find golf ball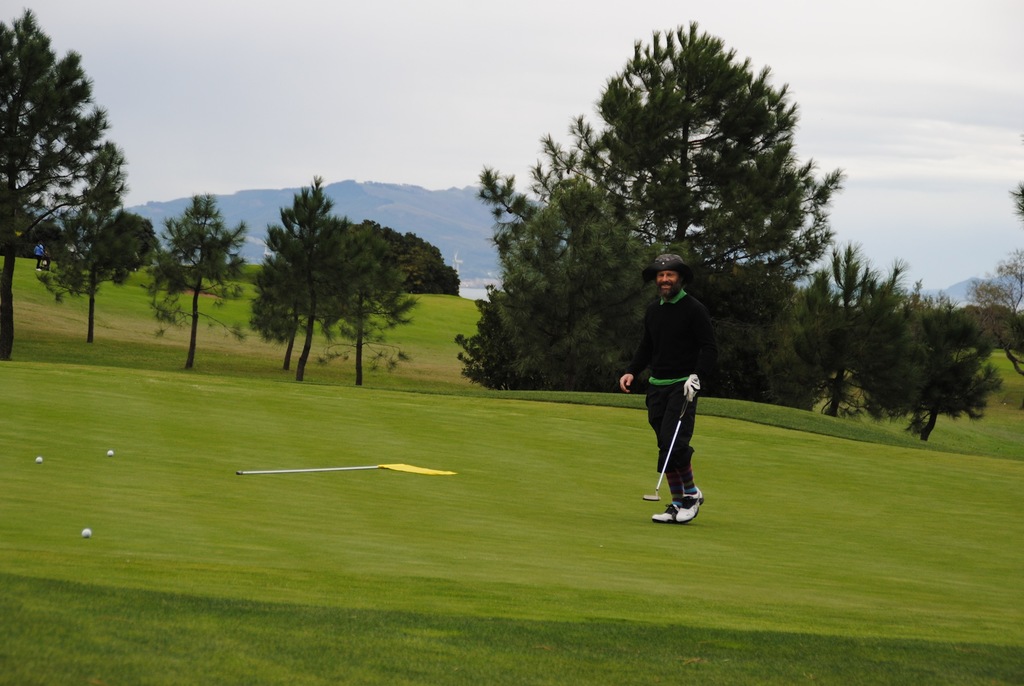
l=77, t=522, r=96, b=543
